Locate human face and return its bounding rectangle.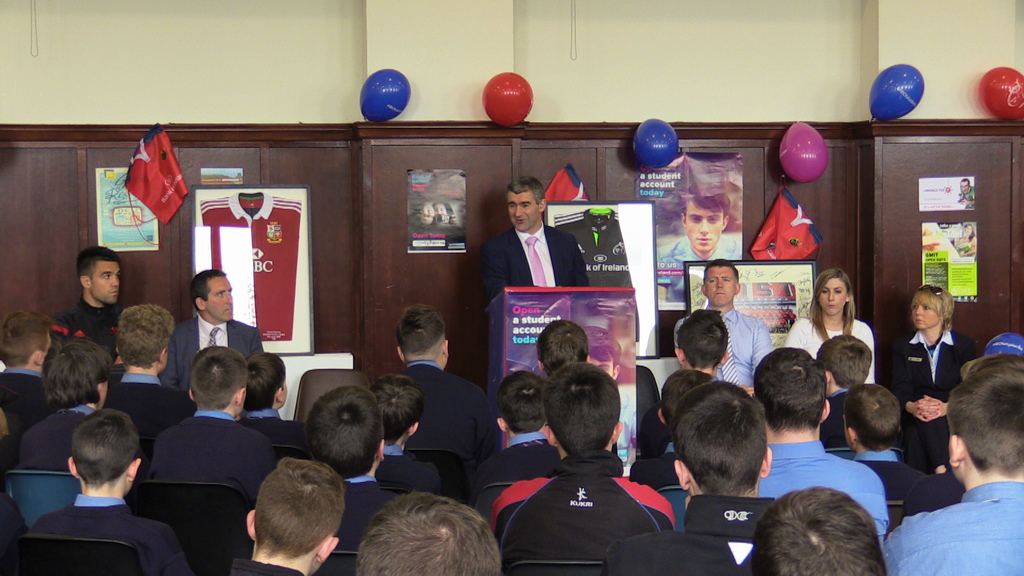
<box>209,273,235,321</box>.
